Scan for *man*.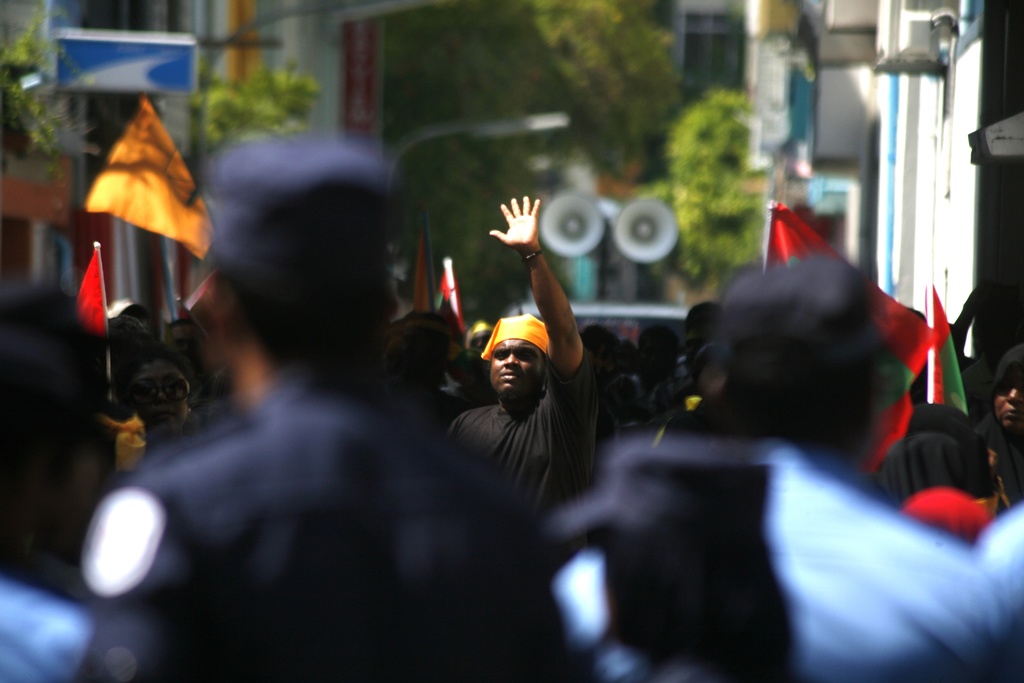
Scan result: (x1=544, y1=261, x2=1006, y2=682).
